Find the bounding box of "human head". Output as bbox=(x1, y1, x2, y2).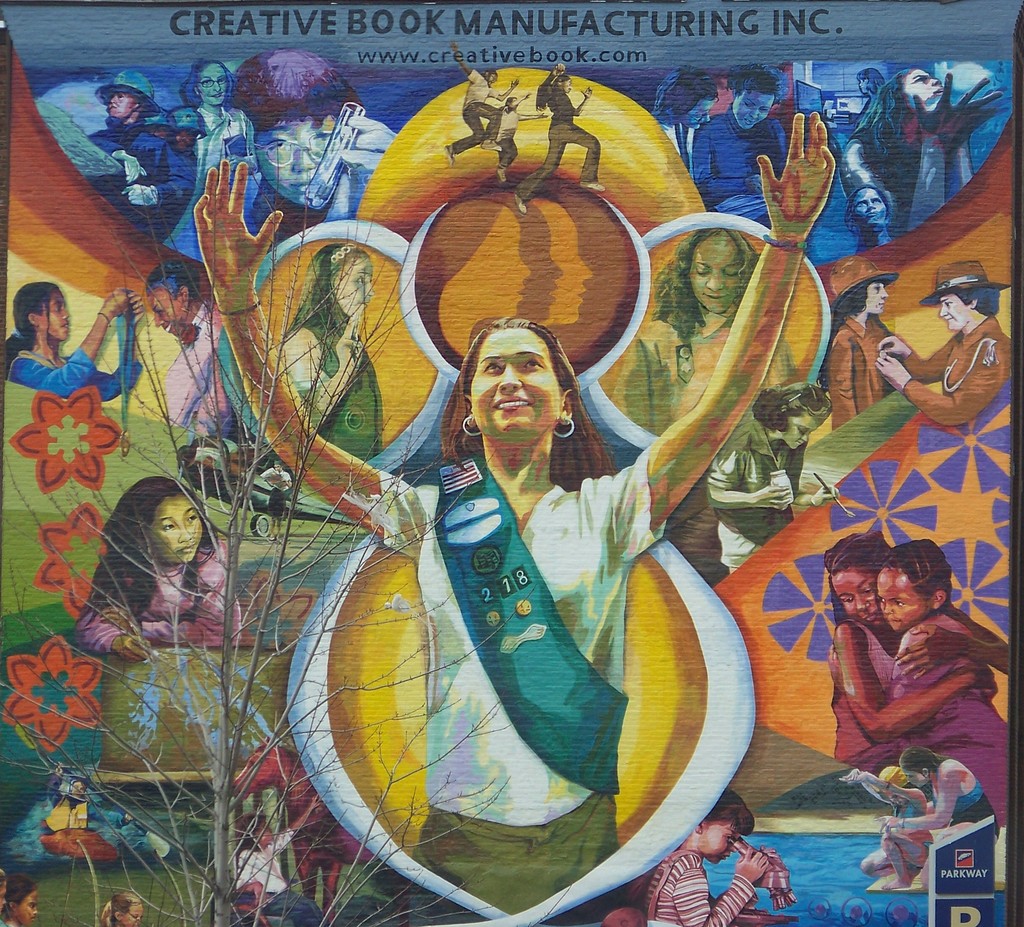
bbox=(102, 66, 156, 120).
